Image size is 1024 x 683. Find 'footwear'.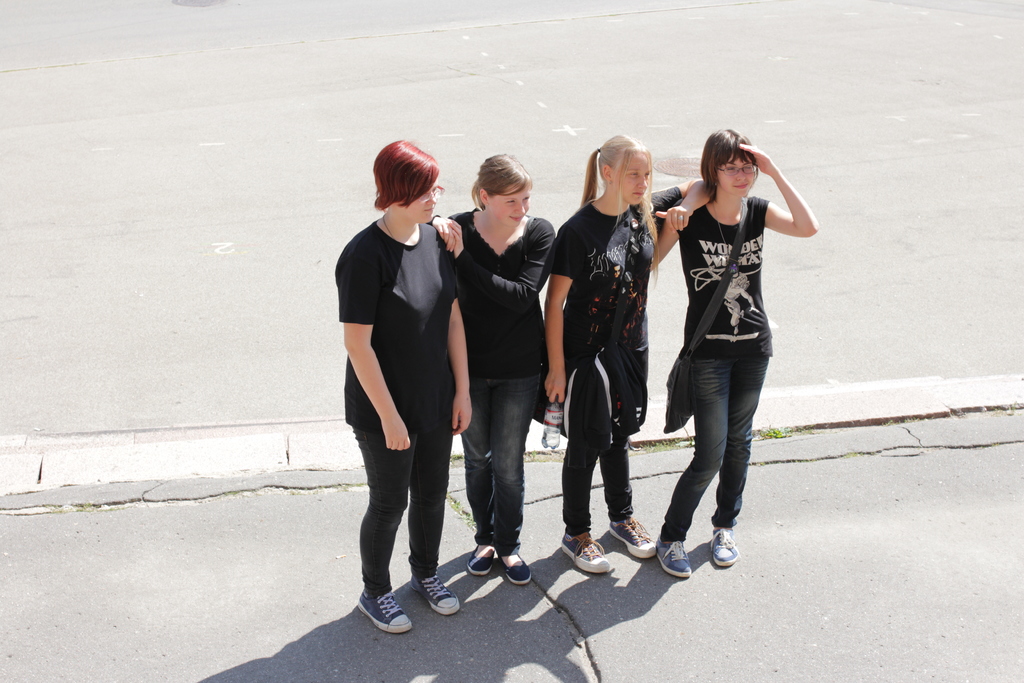
{"left": 355, "top": 582, "right": 412, "bottom": 635}.
